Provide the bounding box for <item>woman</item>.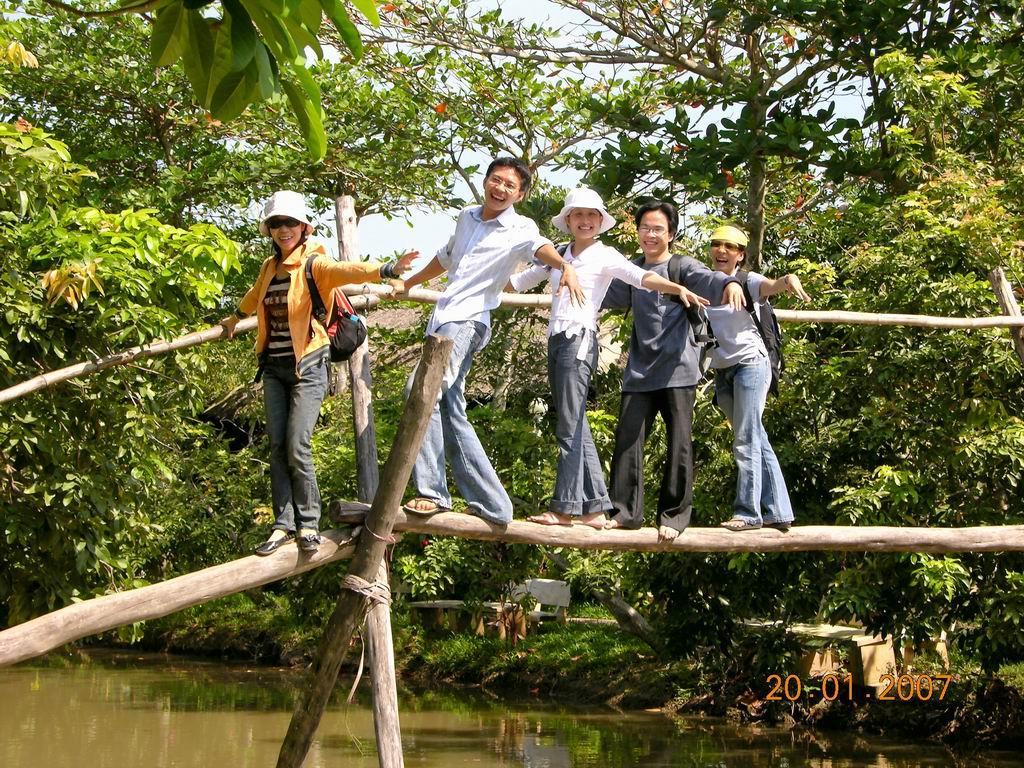
bbox(213, 190, 423, 560).
